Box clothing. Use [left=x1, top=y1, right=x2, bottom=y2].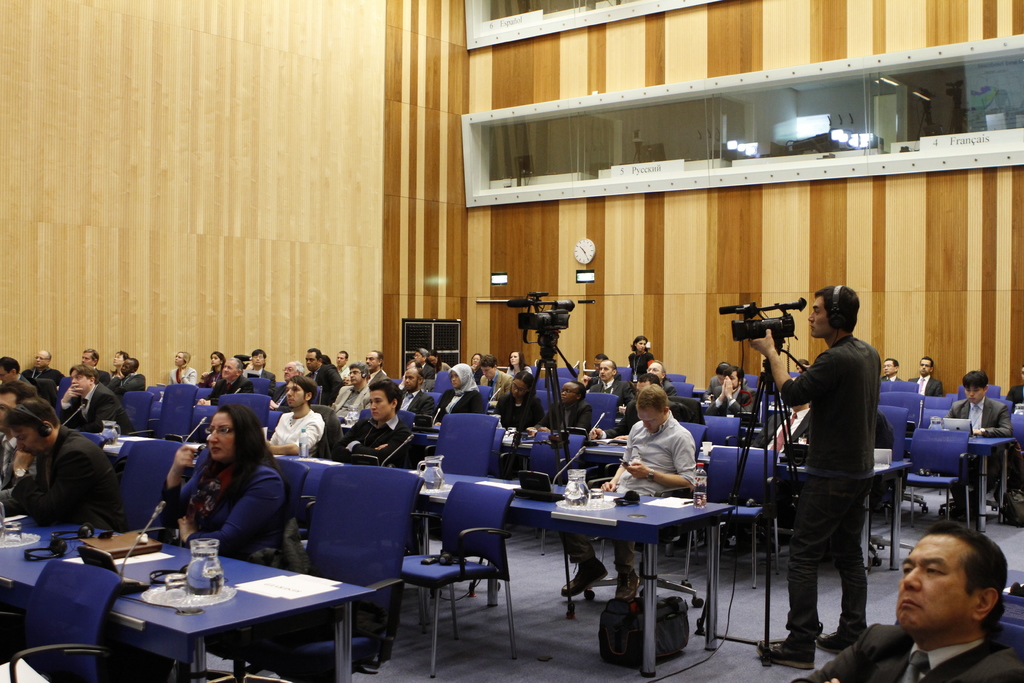
[left=169, top=366, right=199, bottom=384].
